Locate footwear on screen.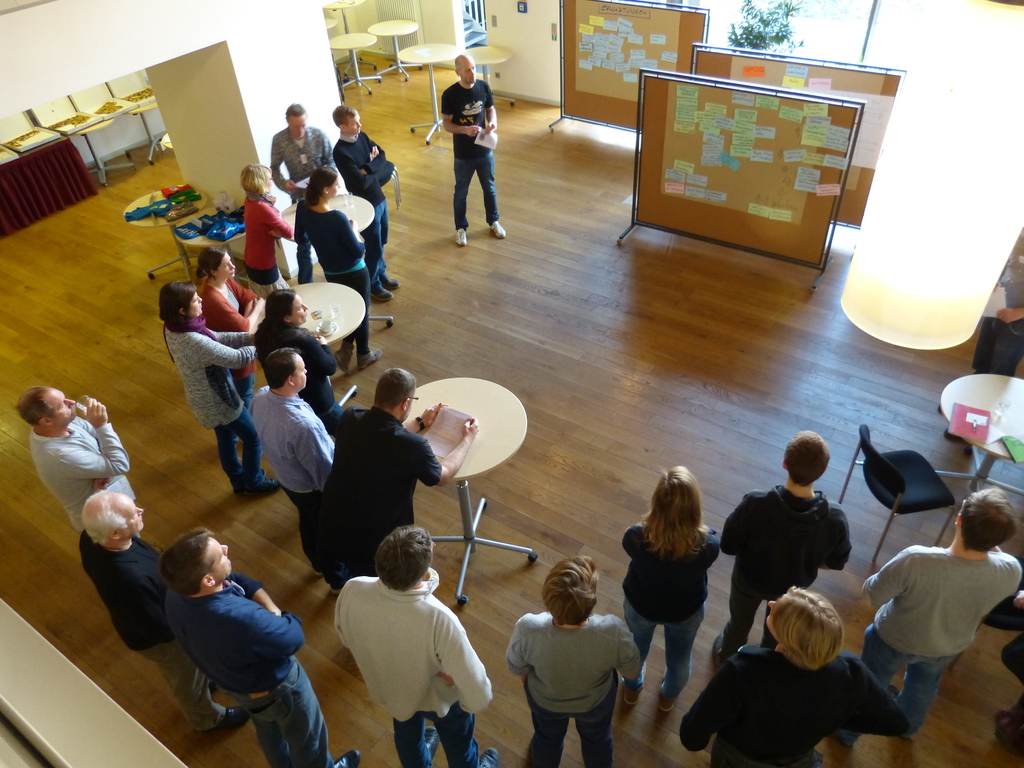
On screen at l=358, t=347, r=382, b=369.
